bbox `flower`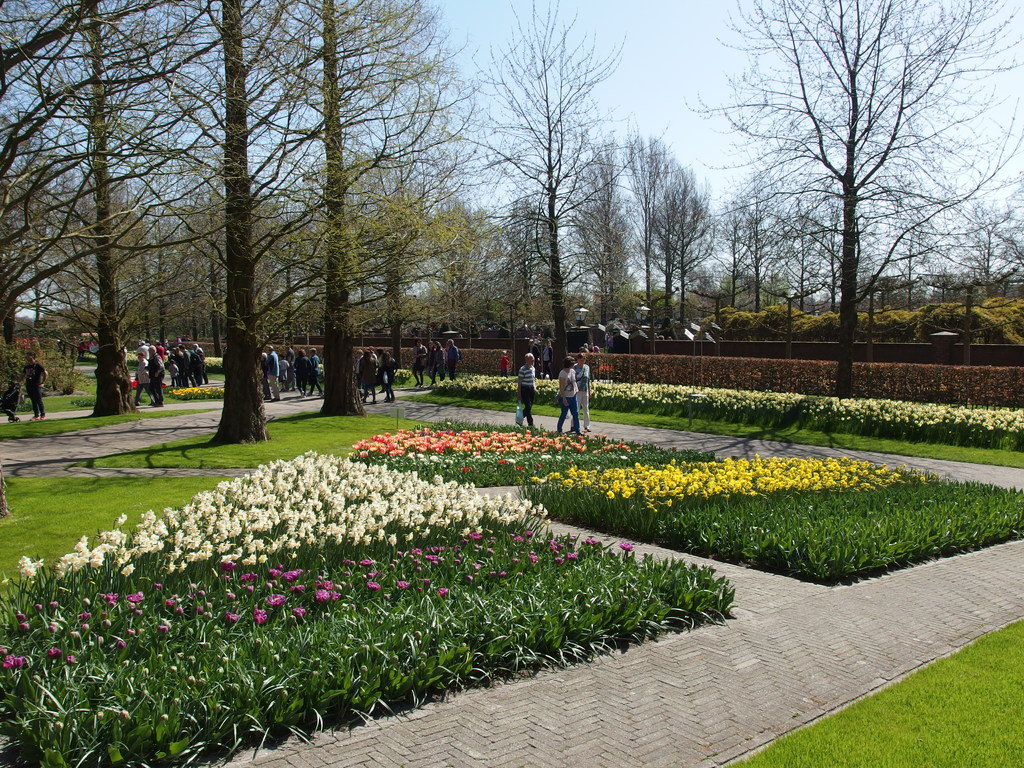
x1=267 y1=593 x2=285 y2=604
